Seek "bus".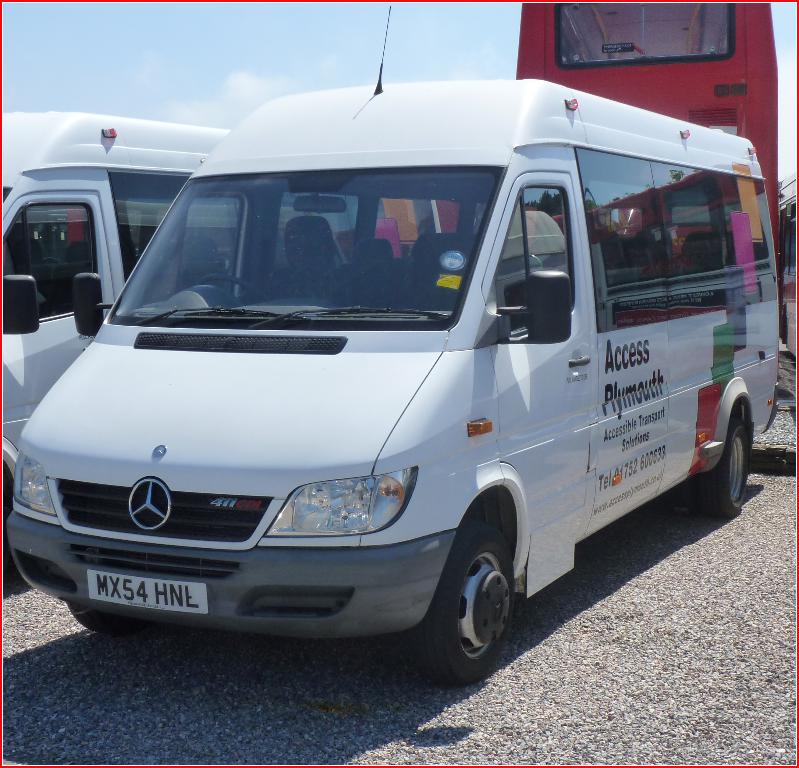
{"left": 6, "top": 105, "right": 355, "bottom": 510}.
